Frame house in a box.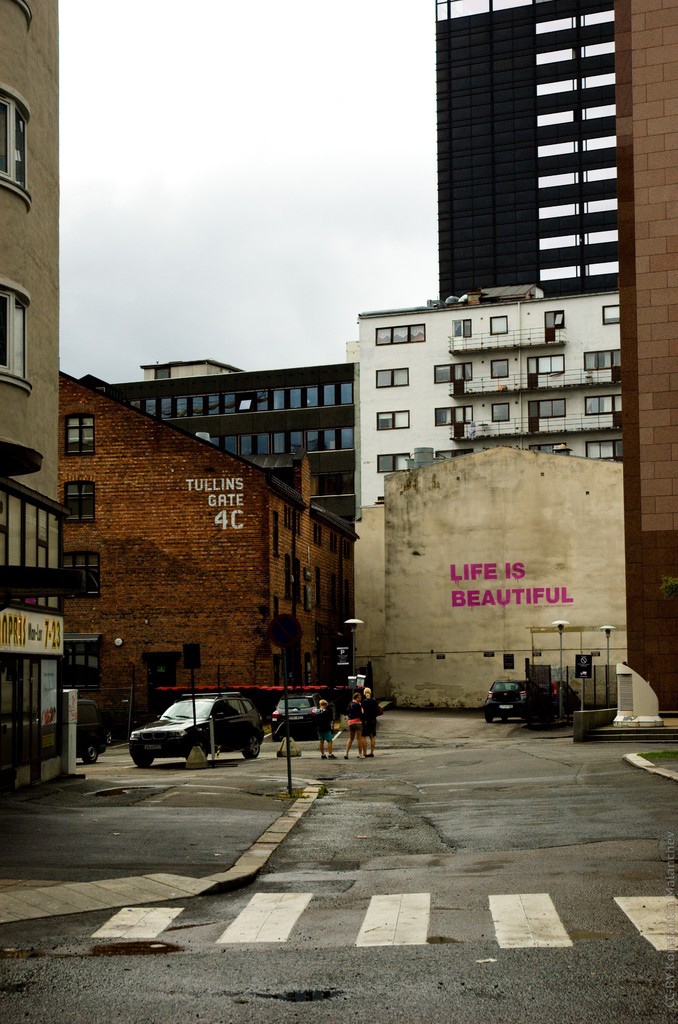
54 372 352 734.
